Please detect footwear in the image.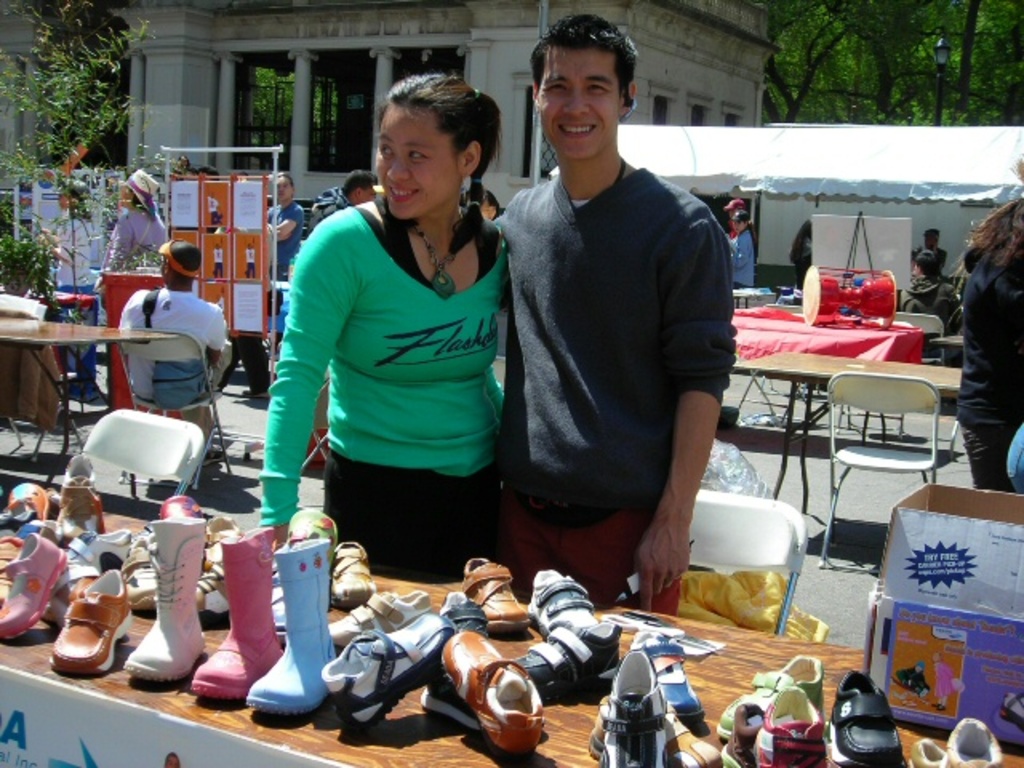
x1=411, y1=677, x2=490, y2=746.
